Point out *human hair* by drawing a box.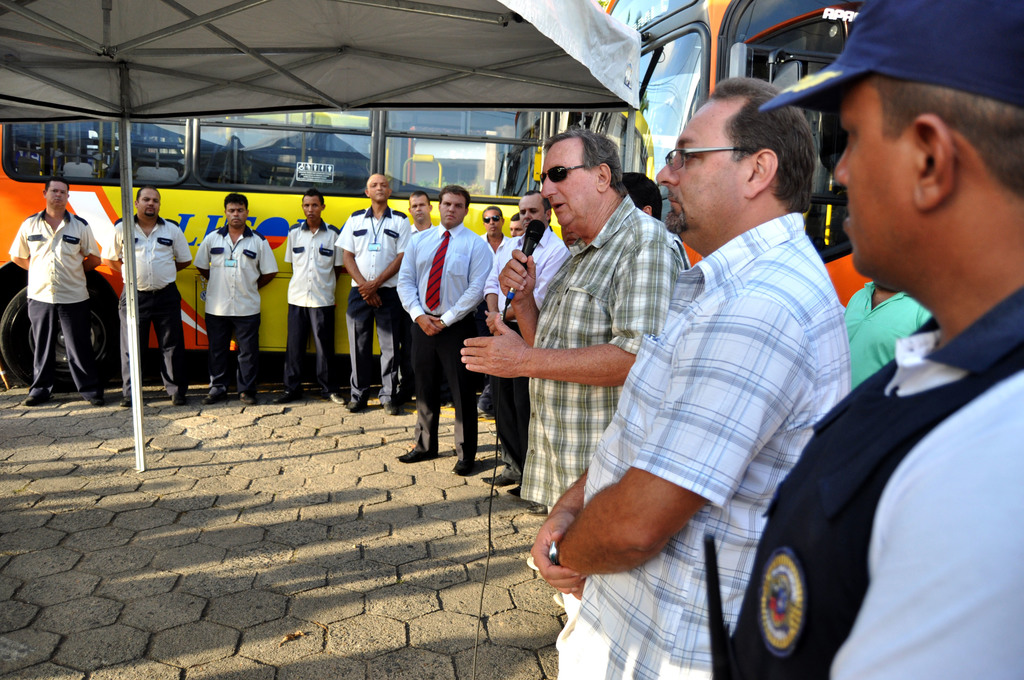
detection(410, 187, 430, 203).
